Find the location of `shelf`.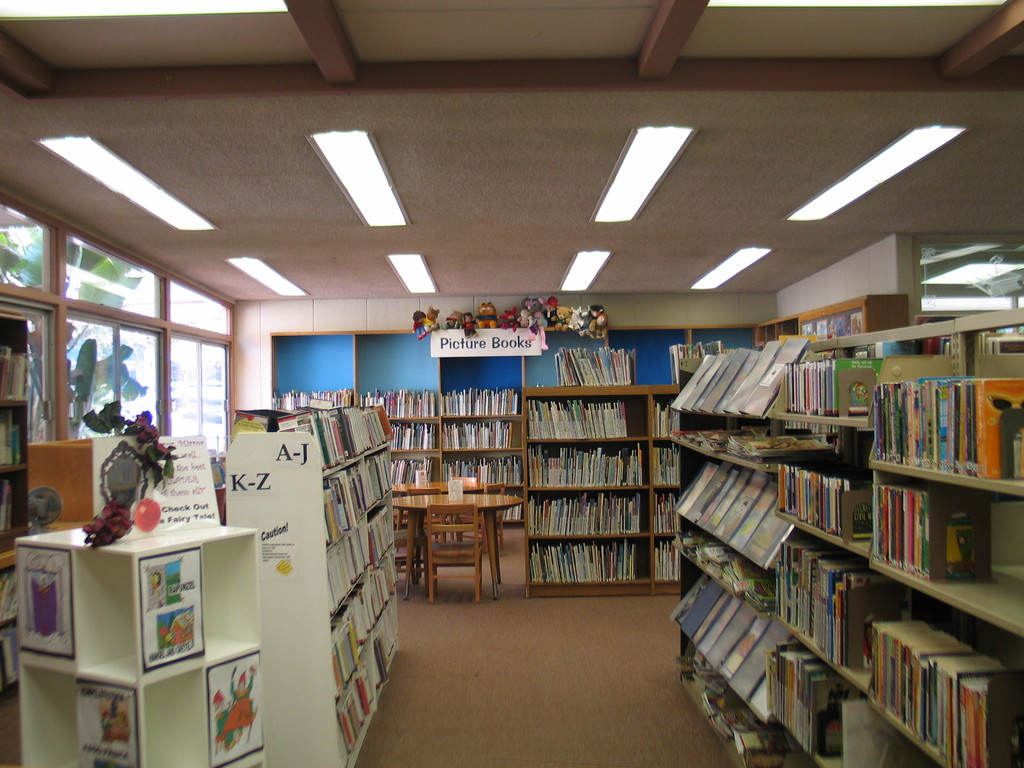
Location: (left=525, top=488, right=653, bottom=536).
